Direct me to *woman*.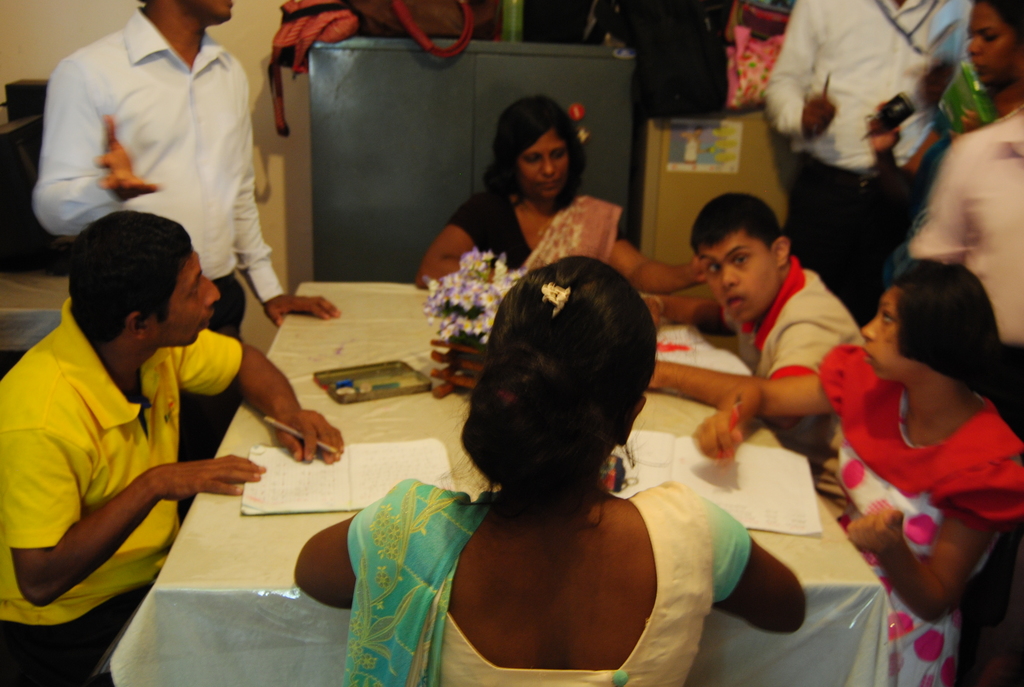
Direction: locate(867, 0, 1023, 304).
